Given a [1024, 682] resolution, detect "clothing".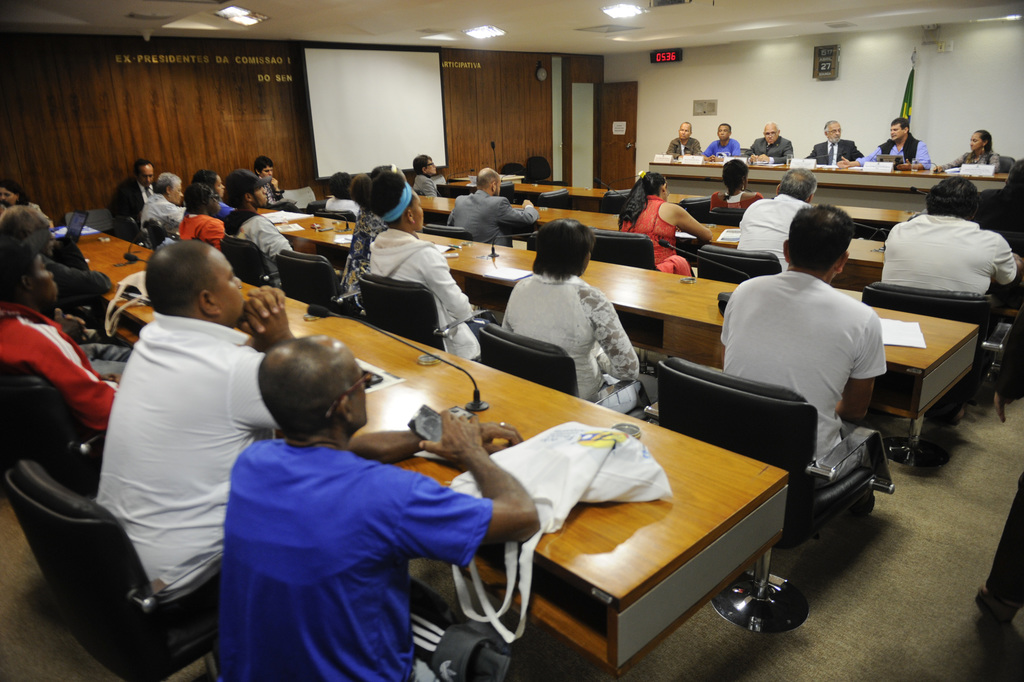
box=[409, 166, 444, 194].
